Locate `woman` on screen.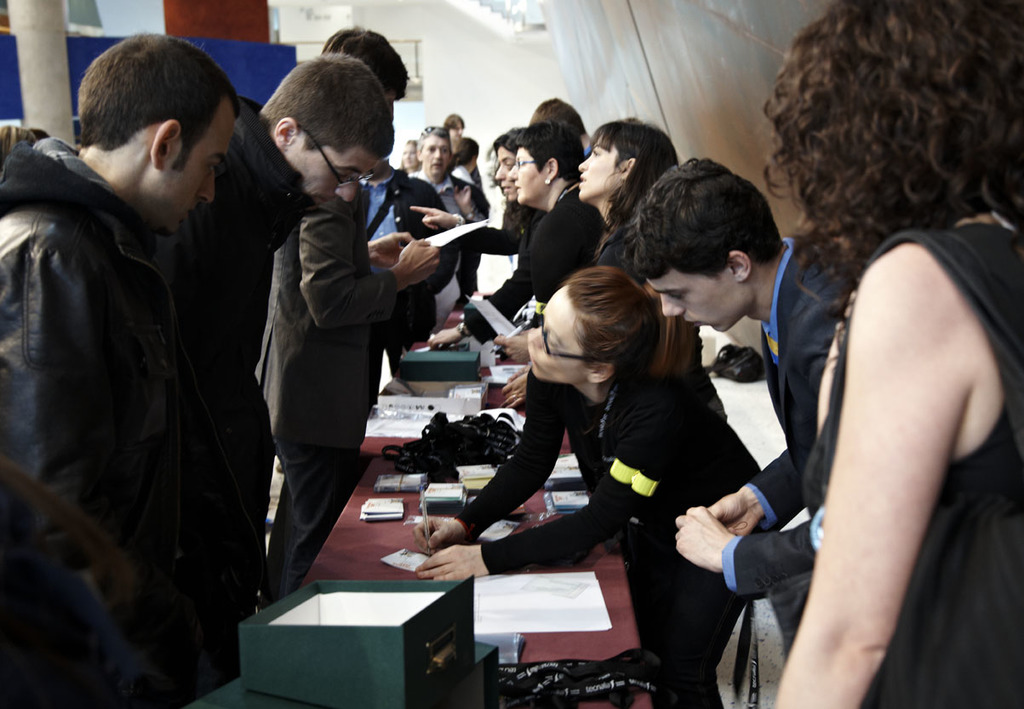
On screen at {"x1": 399, "y1": 144, "x2": 420, "y2": 172}.
